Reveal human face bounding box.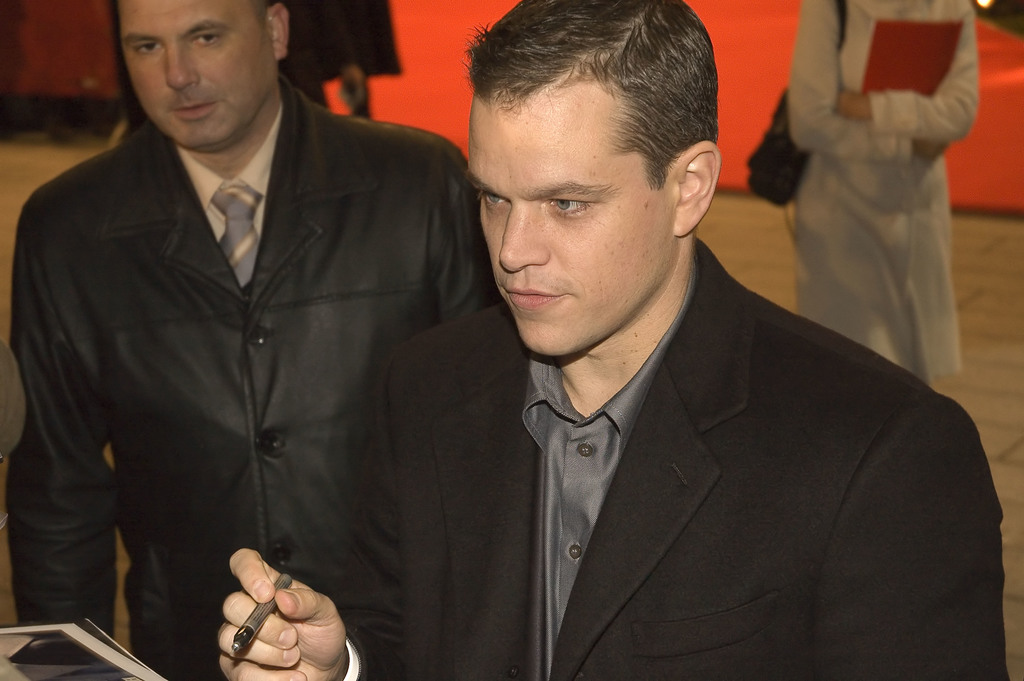
Revealed: crop(117, 0, 276, 146).
